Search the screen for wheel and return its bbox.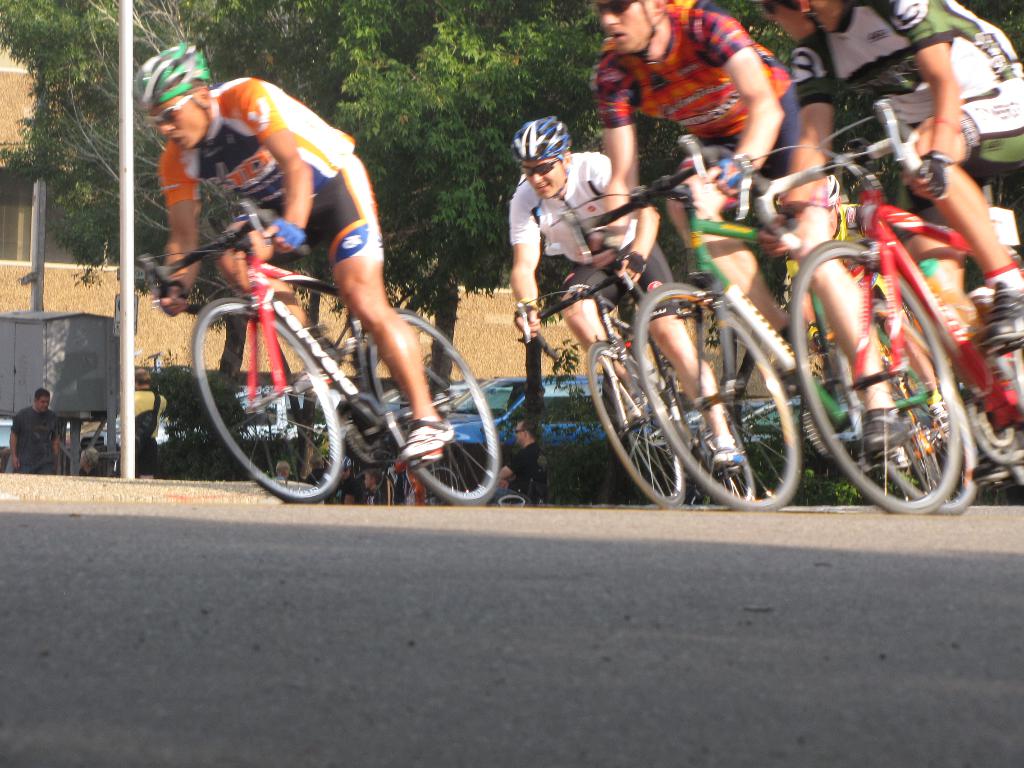
Found: Rect(630, 284, 803, 510).
